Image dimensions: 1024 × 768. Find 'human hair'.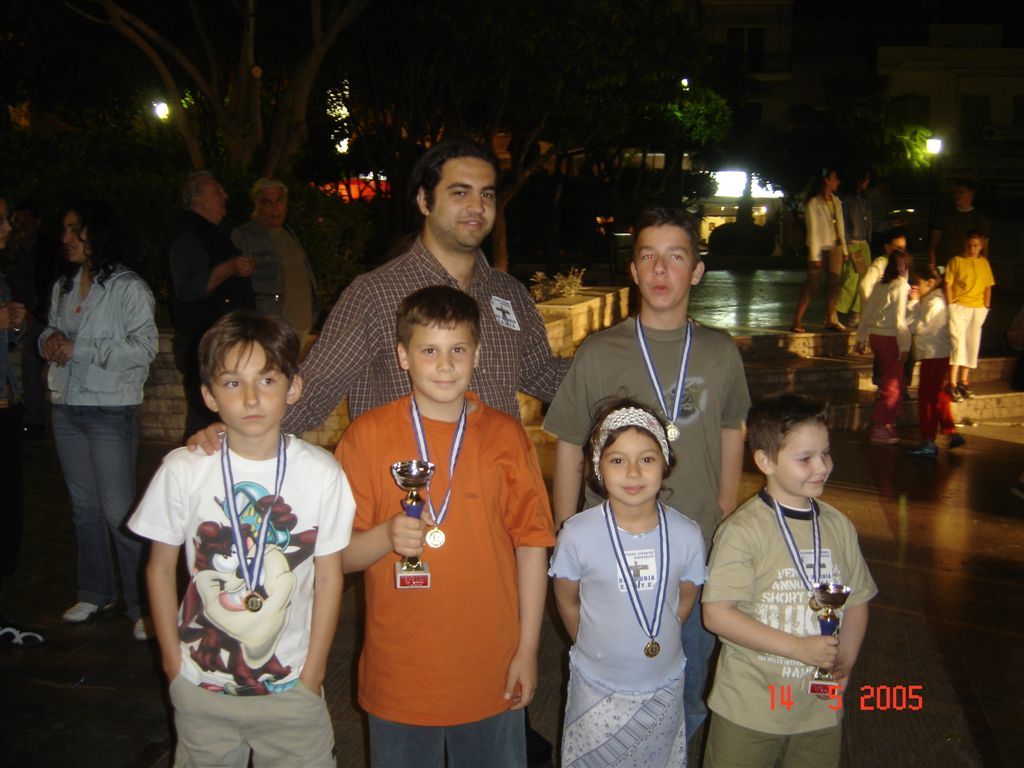
879/249/913/284.
